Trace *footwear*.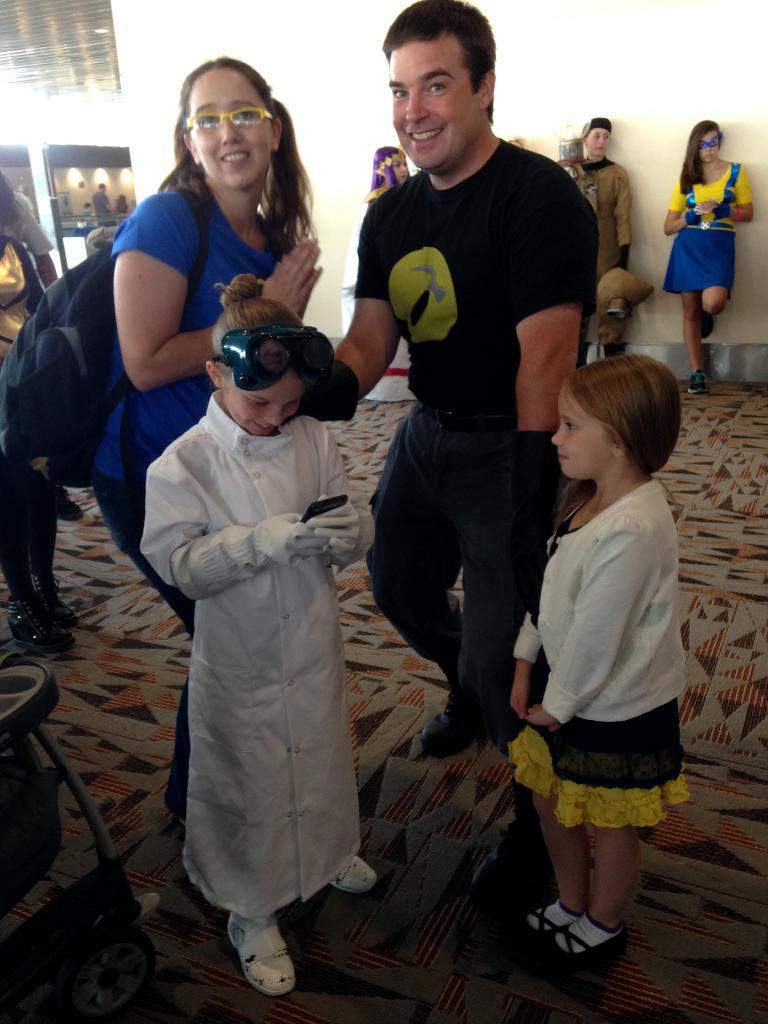
Traced to bbox=[310, 849, 371, 893].
